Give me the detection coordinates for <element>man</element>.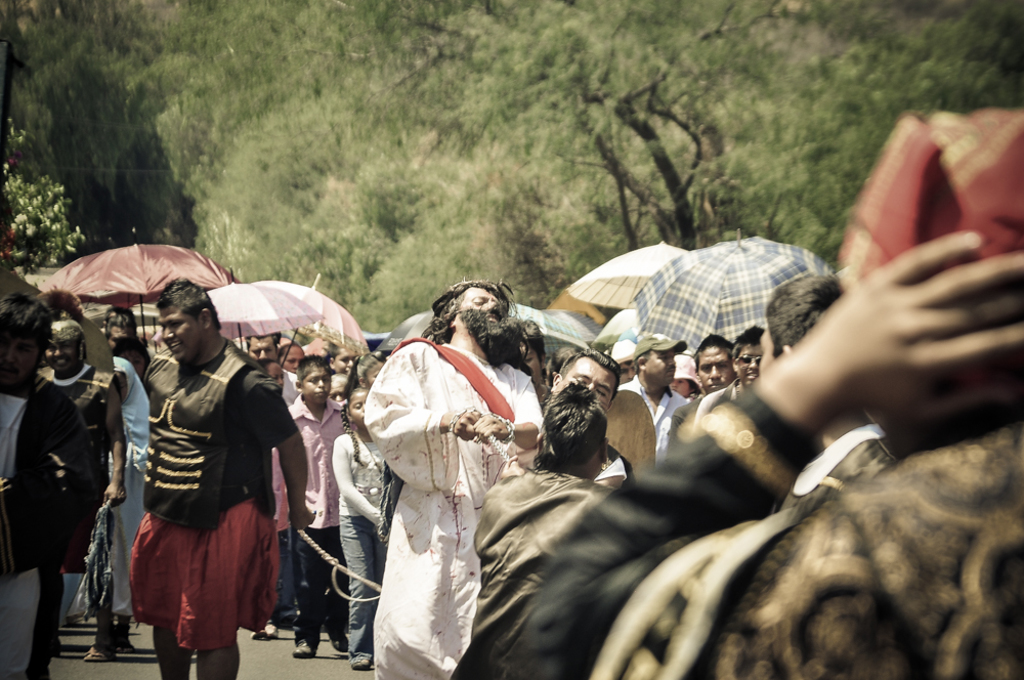
<region>547, 351, 633, 491</region>.
